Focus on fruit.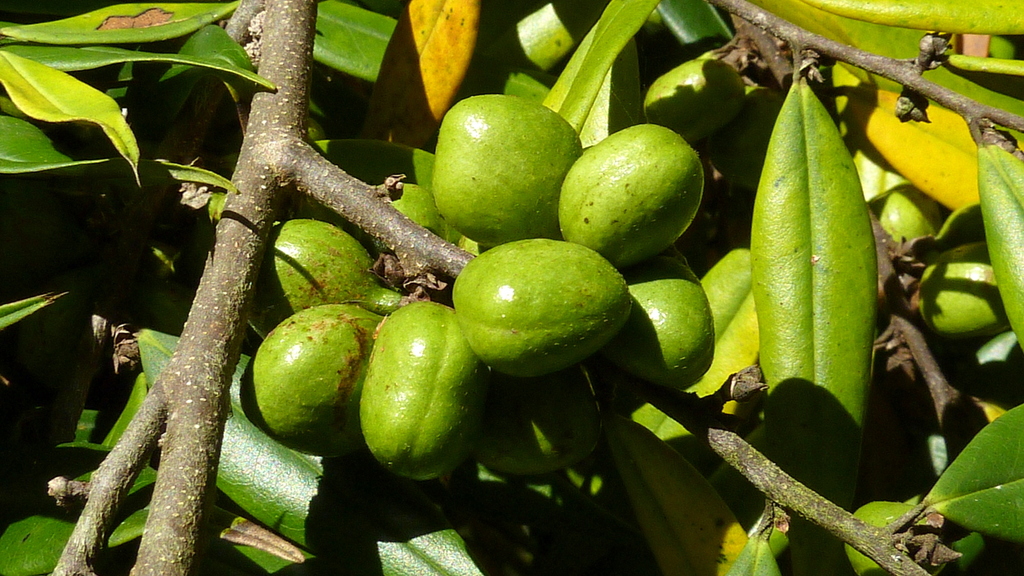
Focused at x1=232 y1=301 x2=394 y2=454.
